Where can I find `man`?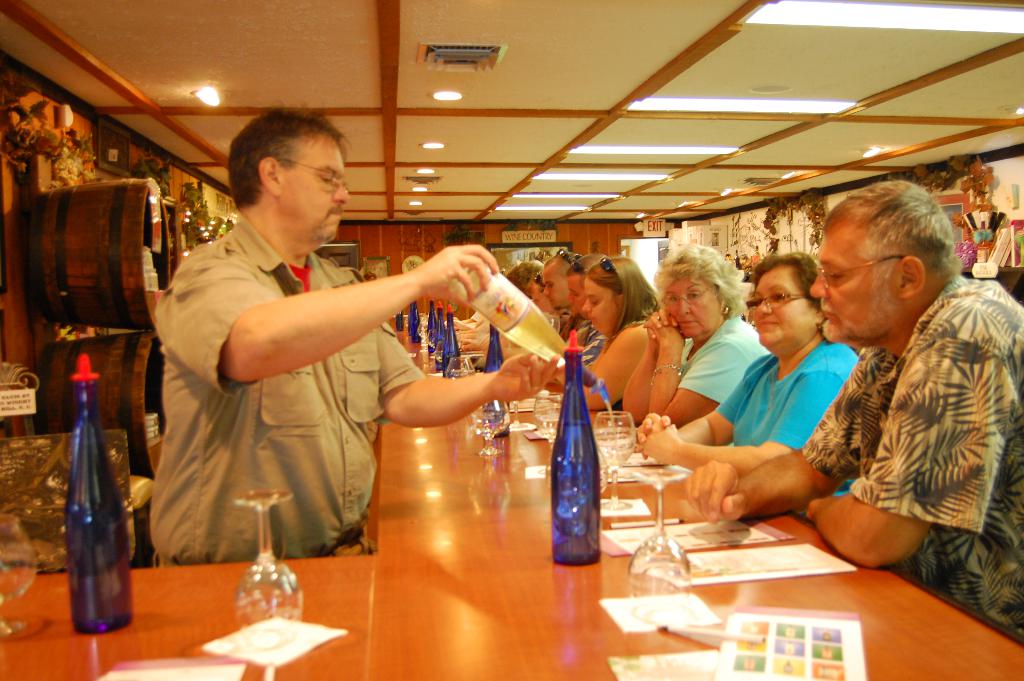
You can find it at select_region(685, 179, 1023, 637).
